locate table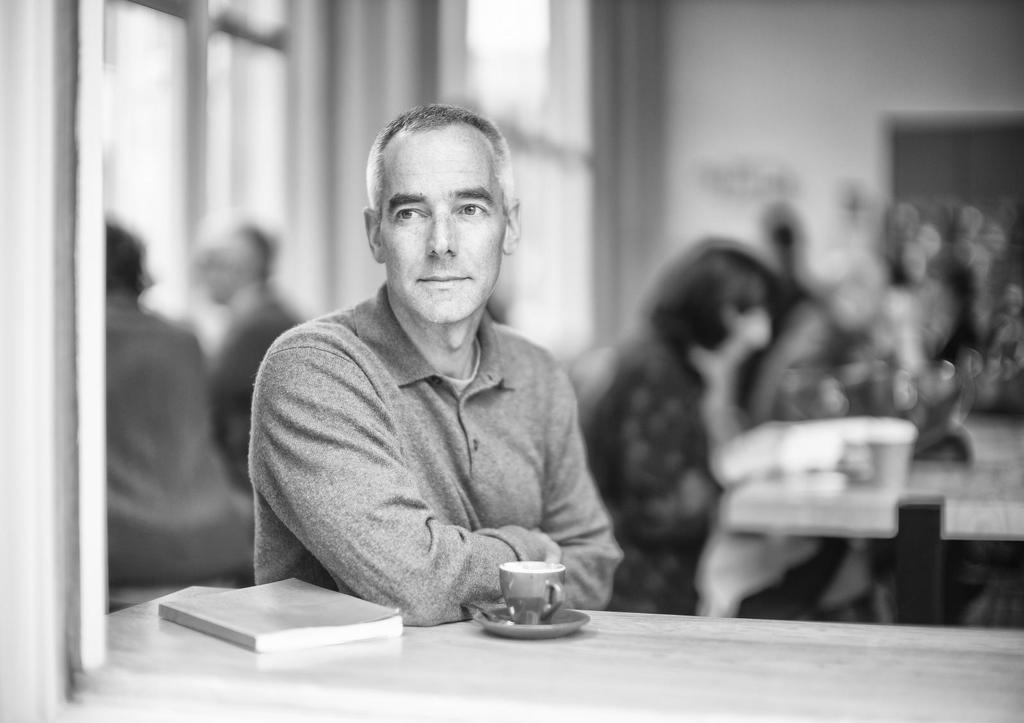
bbox(76, 604, 1023, 722)
